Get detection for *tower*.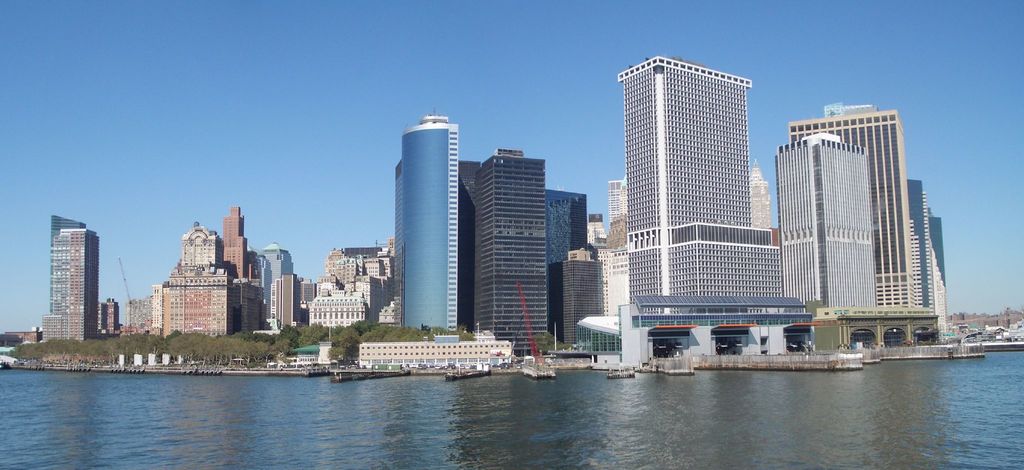
Detection: {"left": 775, "top": 130, "right": 877, "bottom": 328}.
